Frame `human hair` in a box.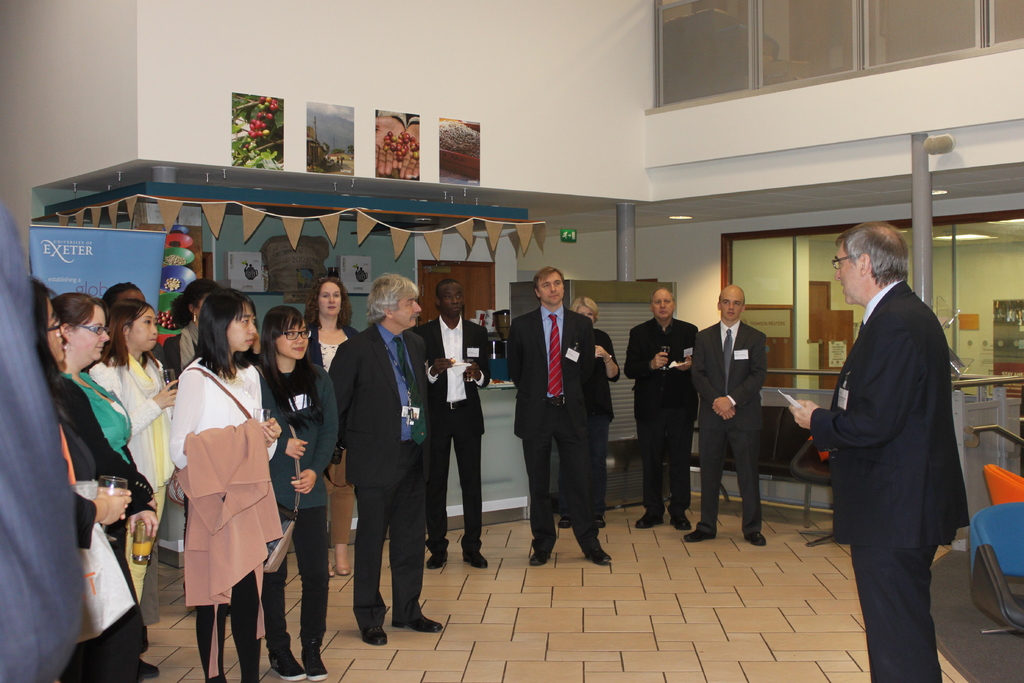
rect(176, 279, 225, 331).
